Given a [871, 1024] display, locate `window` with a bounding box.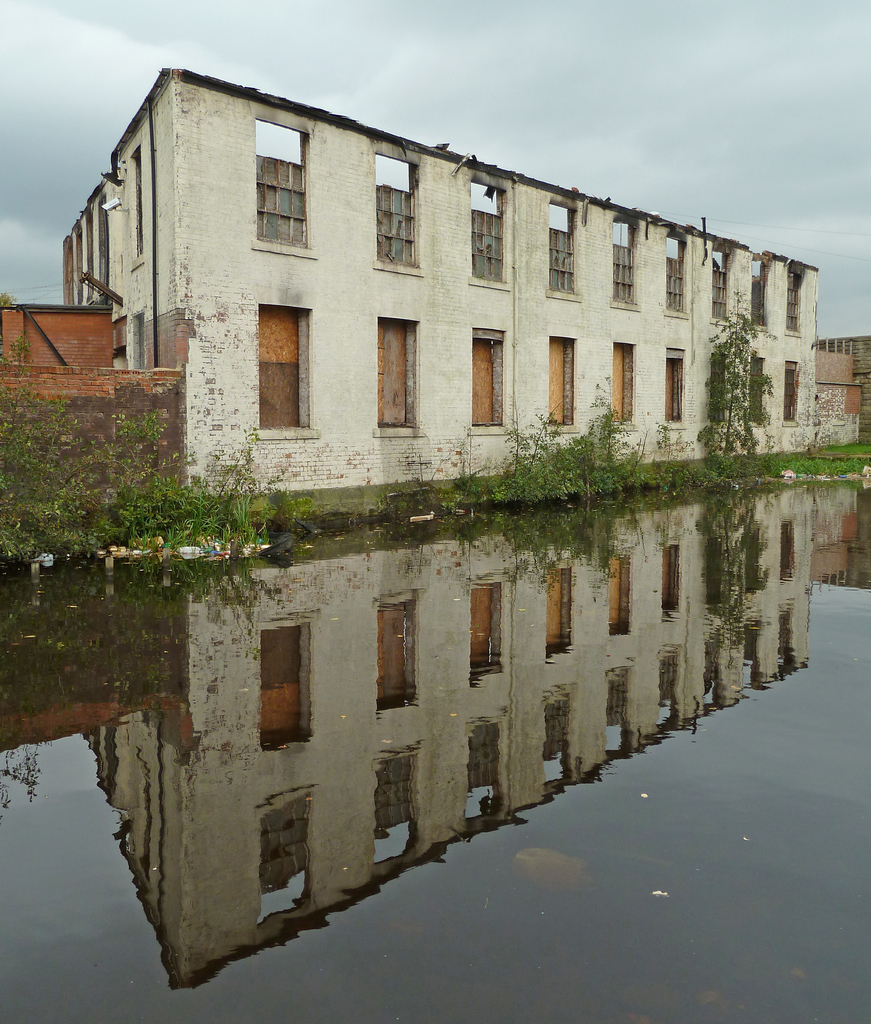
Located: 370/583/419/719.
